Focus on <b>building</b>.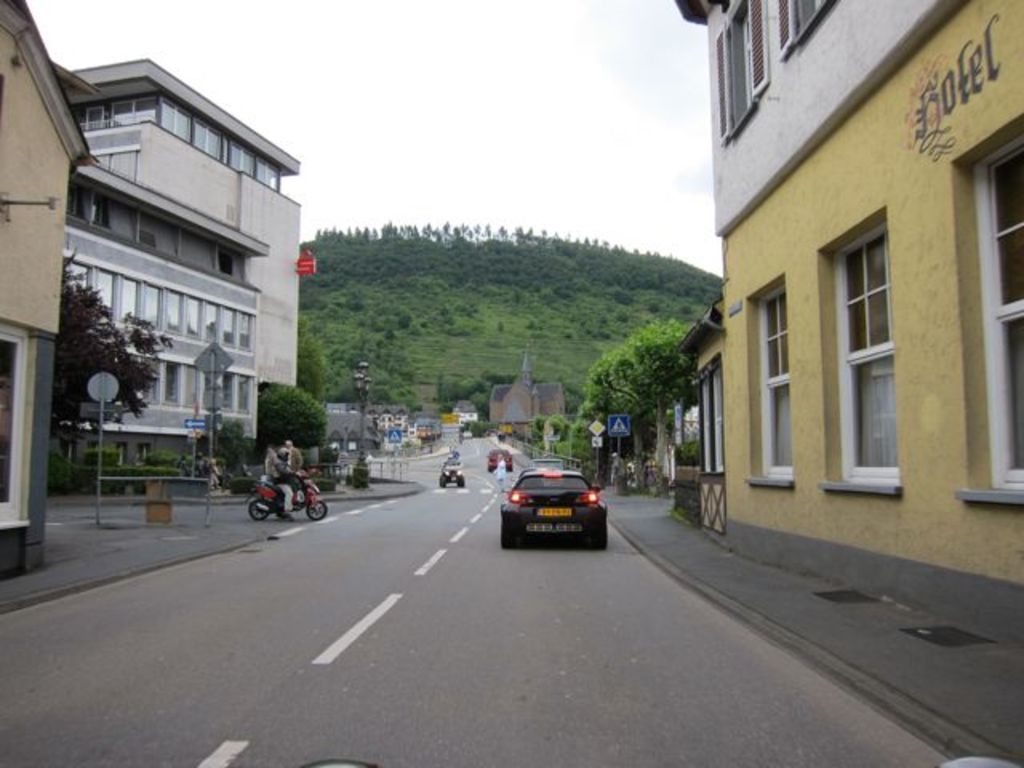
Focused at {"x1": 675, "y1": 0, "x2": 1022, "y2": 650}.
